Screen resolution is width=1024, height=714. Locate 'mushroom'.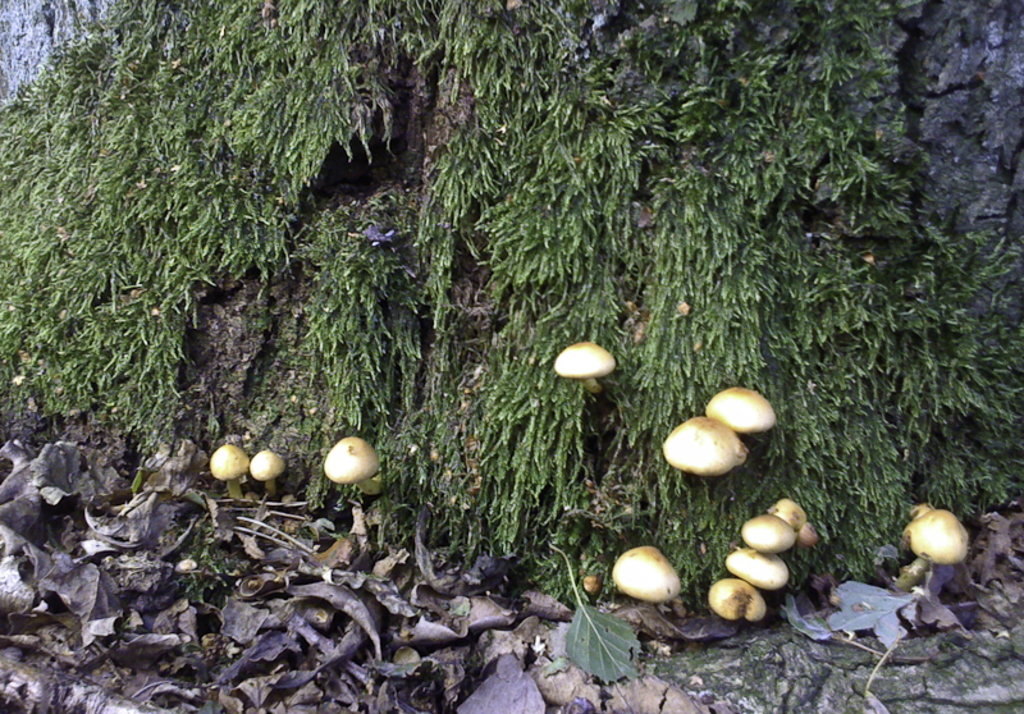
left=556, top=339, right=616, bottom=390.
